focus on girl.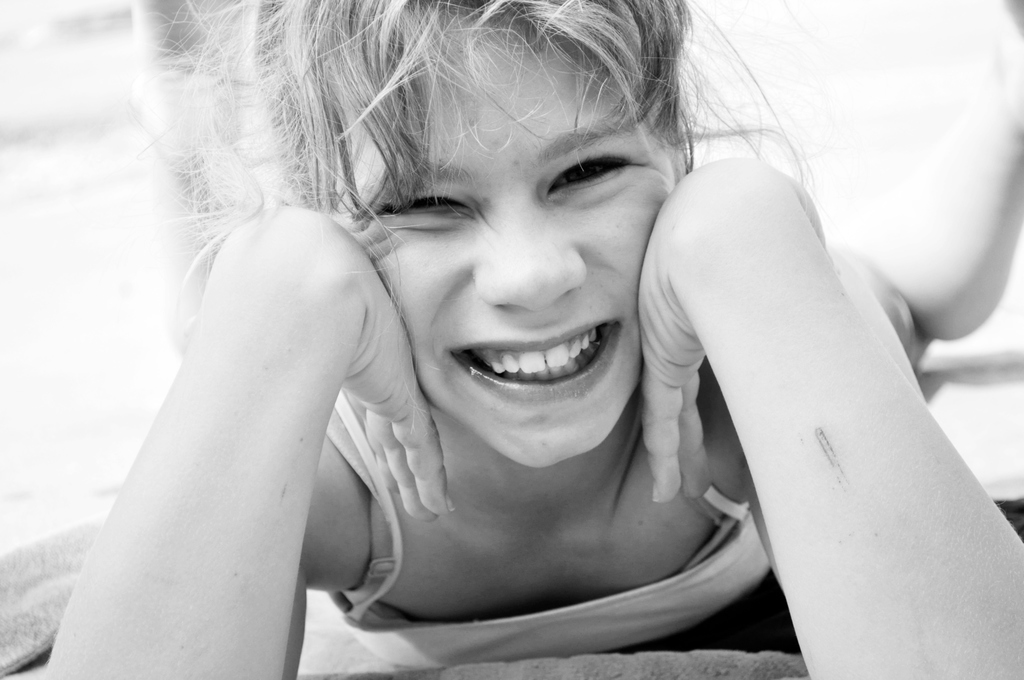
Focused at BBox(42, 0, 1023, 678).
